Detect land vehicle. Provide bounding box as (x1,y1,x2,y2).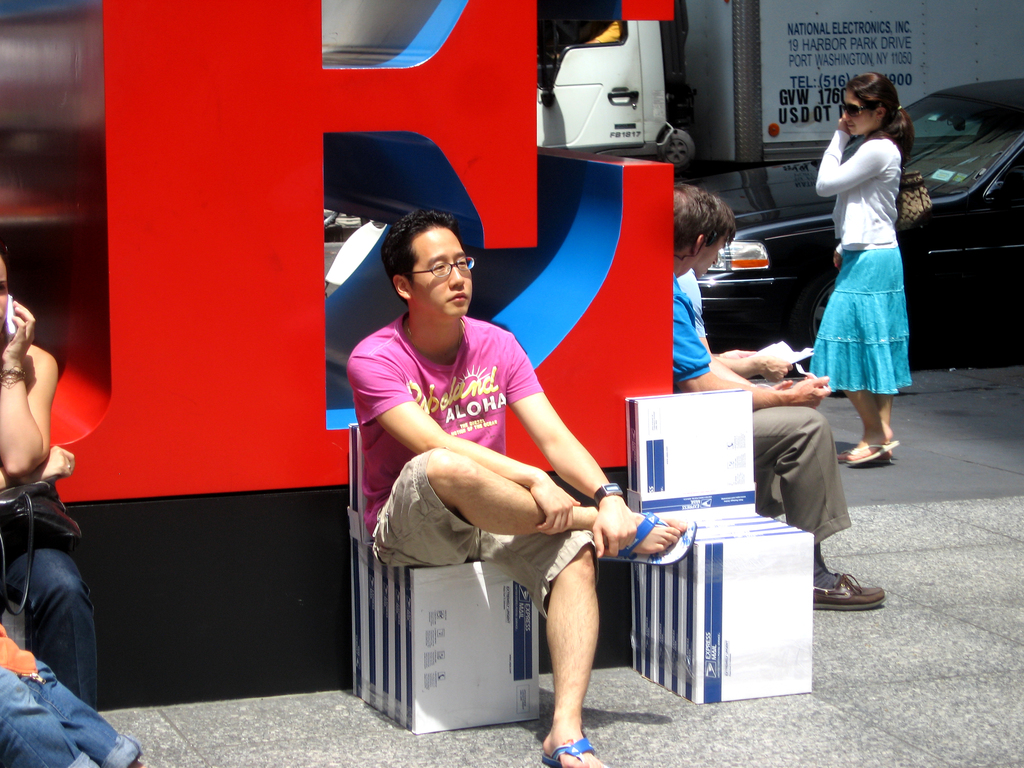
(672,77,1023,365).
